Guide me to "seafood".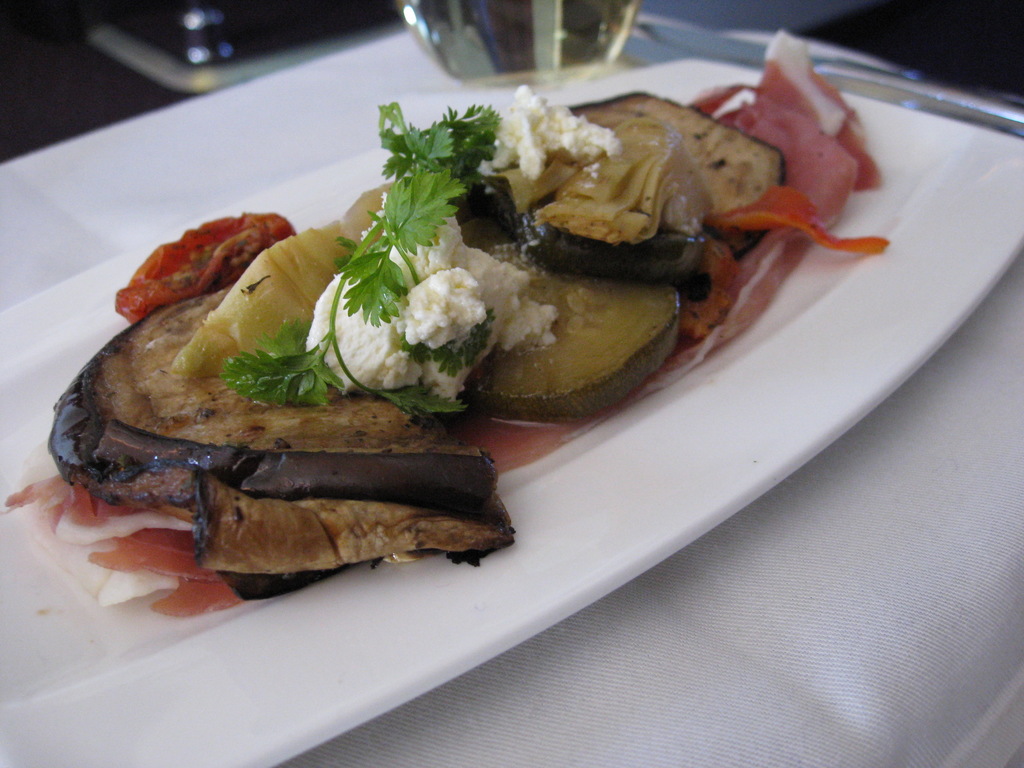
Guidance: [left=3, top=471, right=145, bottom=525].
